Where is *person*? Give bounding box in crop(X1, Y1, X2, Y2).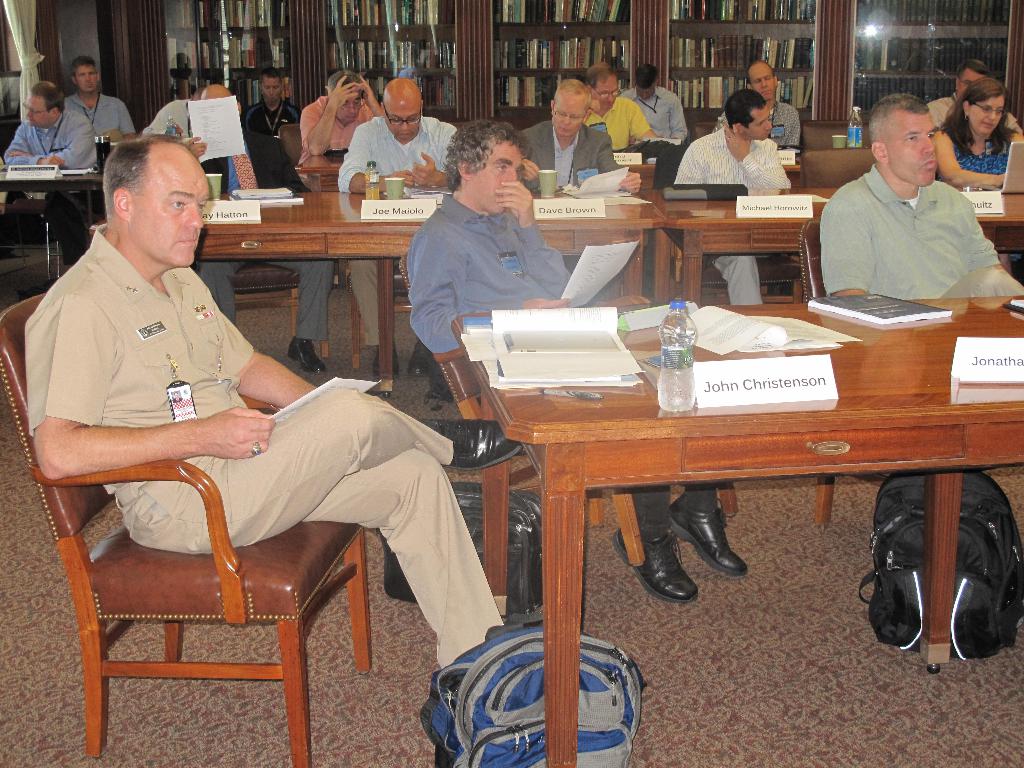
crop(582, 67, 659, 157).
